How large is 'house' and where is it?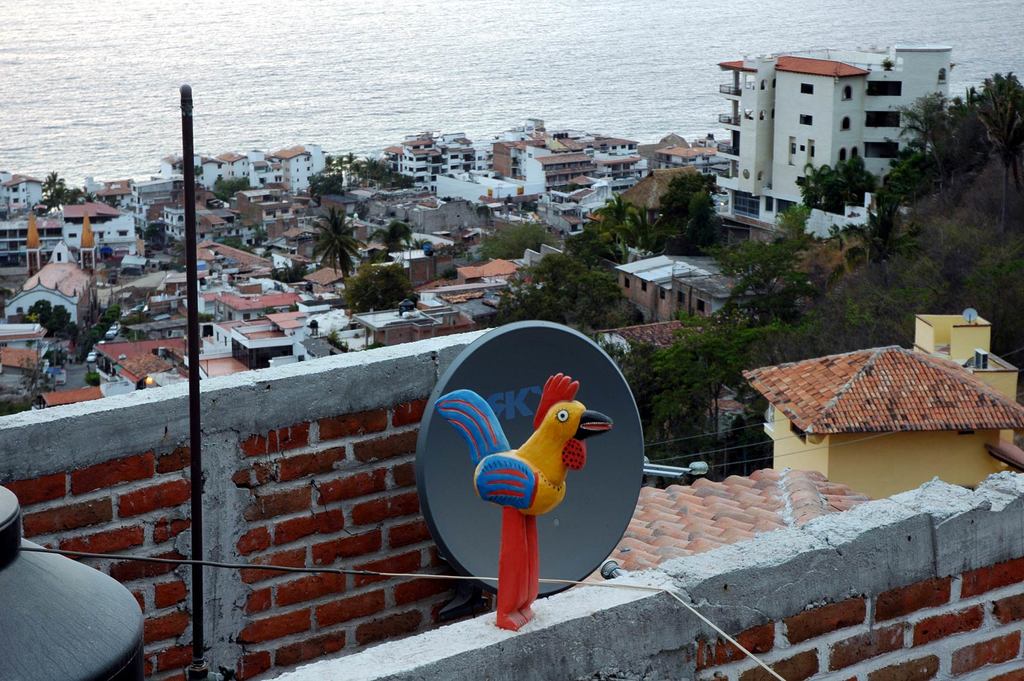
Bounding box: 487/111/609/181.
